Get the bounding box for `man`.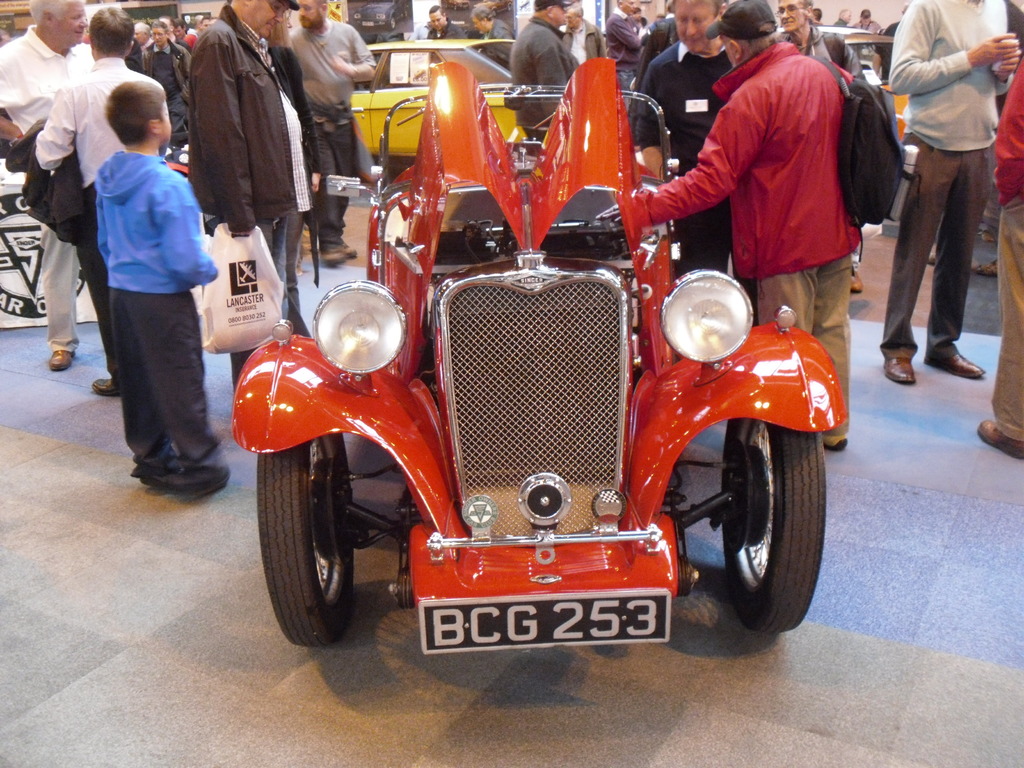
0/0/103/388.
